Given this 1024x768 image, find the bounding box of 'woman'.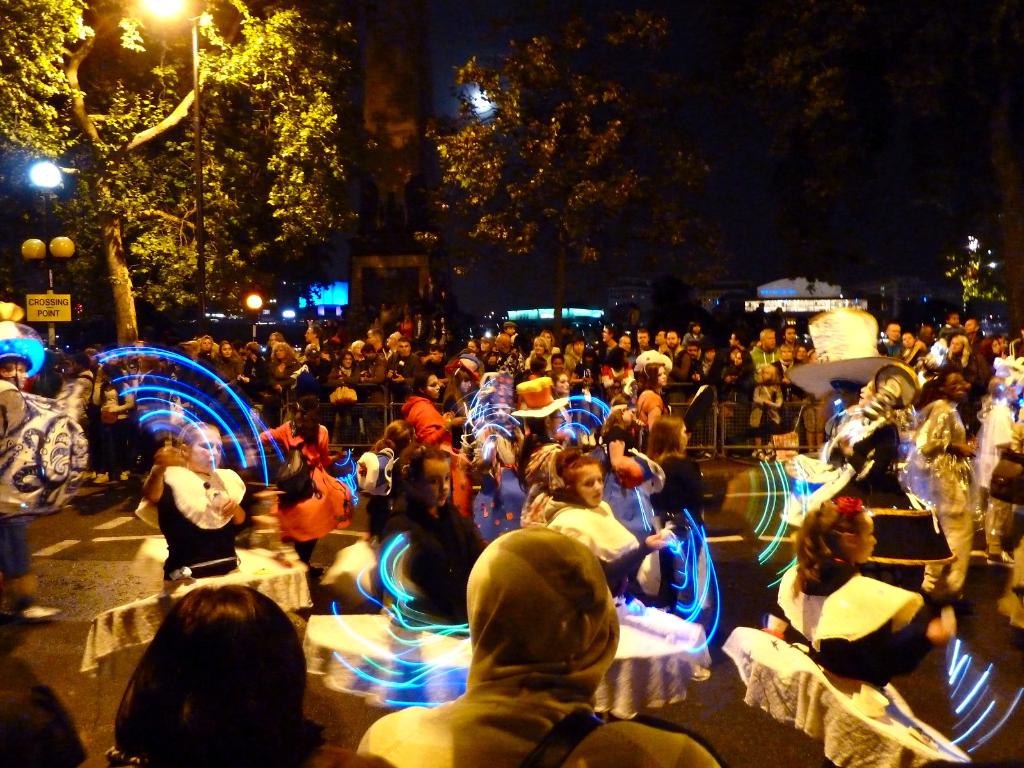
[x1=92, y1=364, x2=137, y2=479].
